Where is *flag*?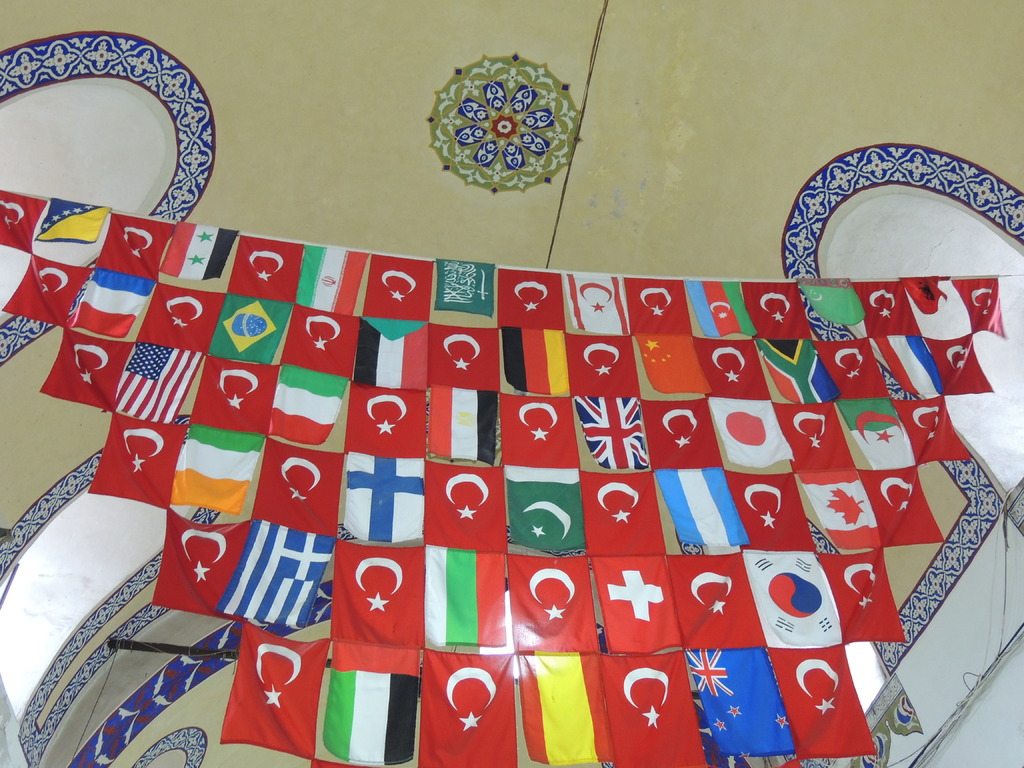
locate(425, 461, 509, 543).
